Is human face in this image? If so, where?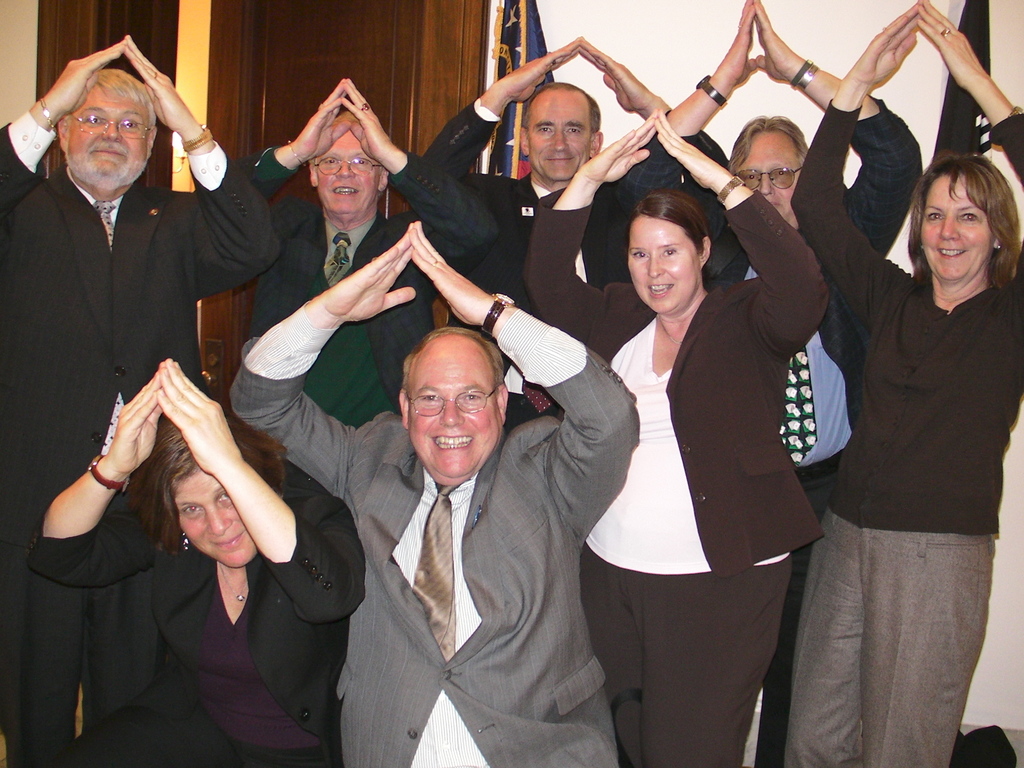
Yes, at bbox=[314, 129, 377, 209].
